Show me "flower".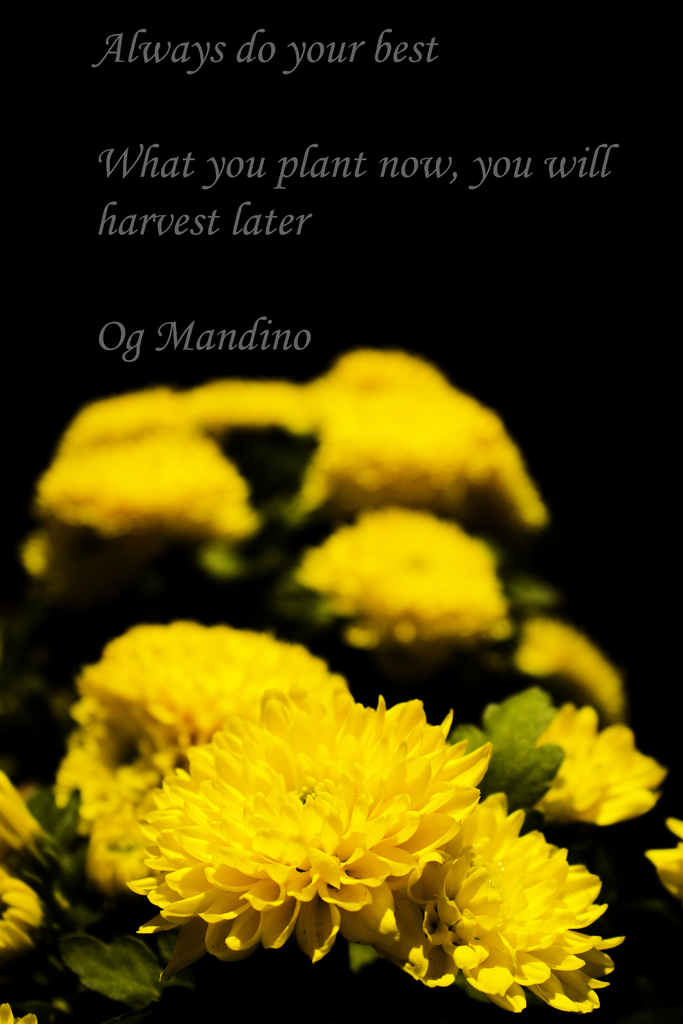
"flower" is here: bbox=[514, 616, 626, 719].
